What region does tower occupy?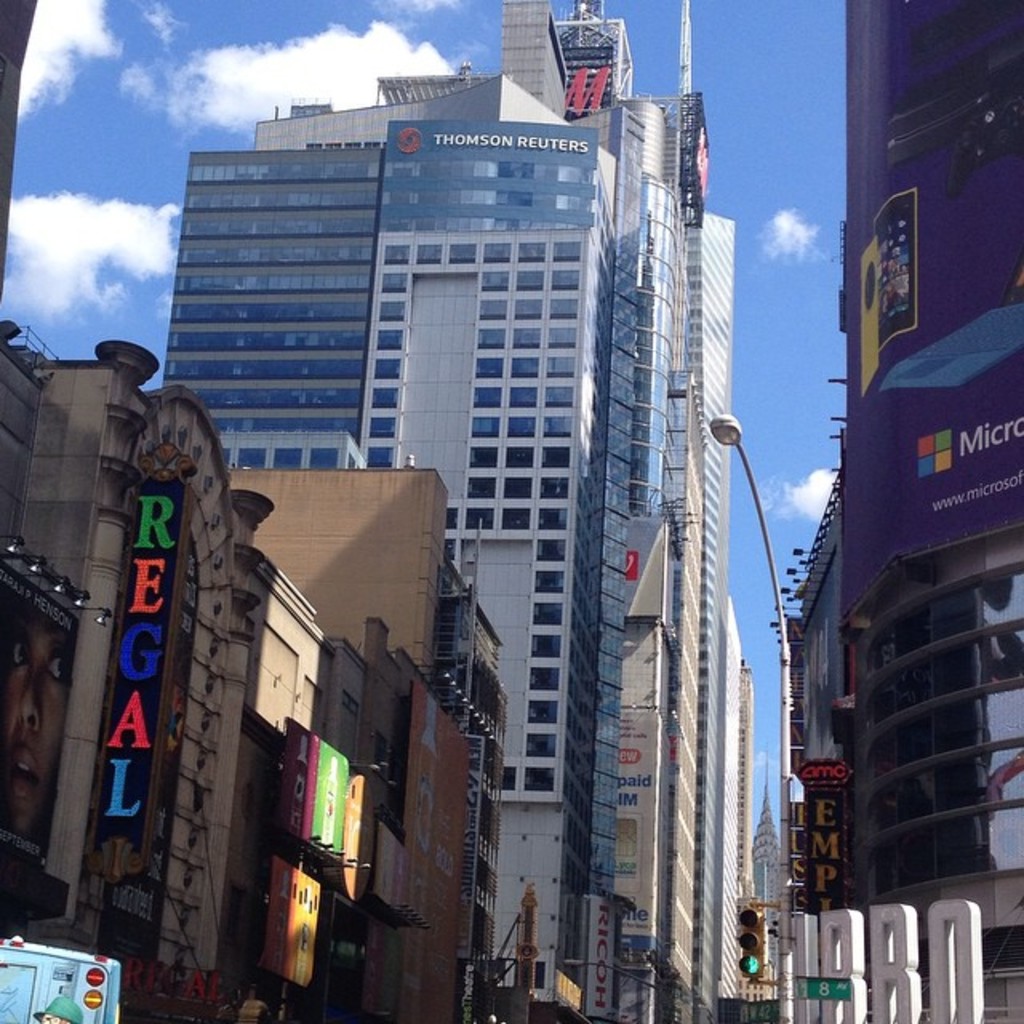
835/0/1022/1022.
